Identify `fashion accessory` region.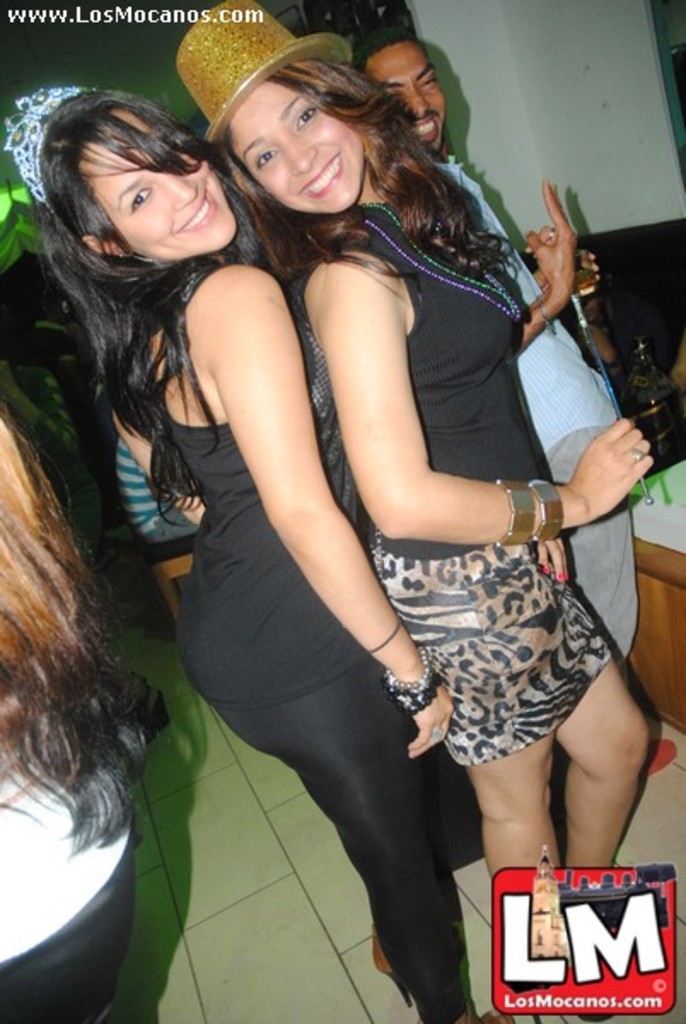
Region: [362, 218, 526, 319].
